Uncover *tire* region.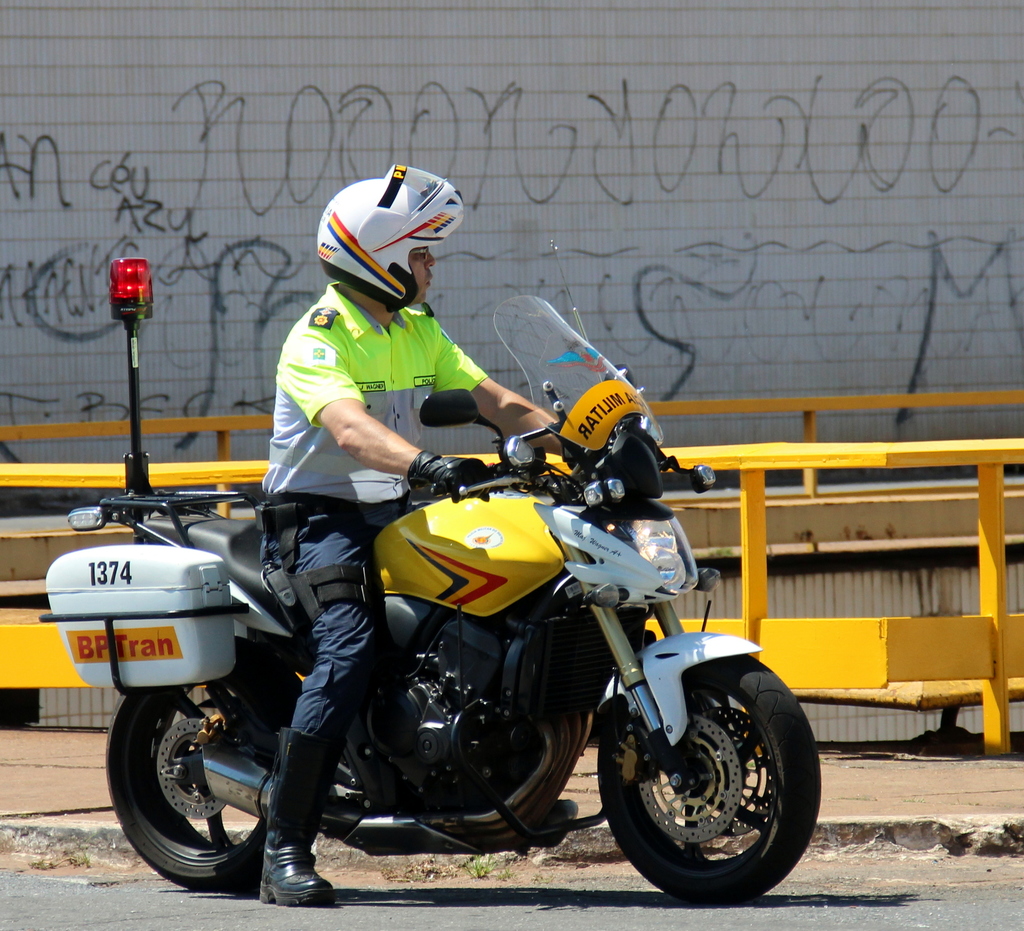
Uncovered: crop(603, 663, 813, 909).
